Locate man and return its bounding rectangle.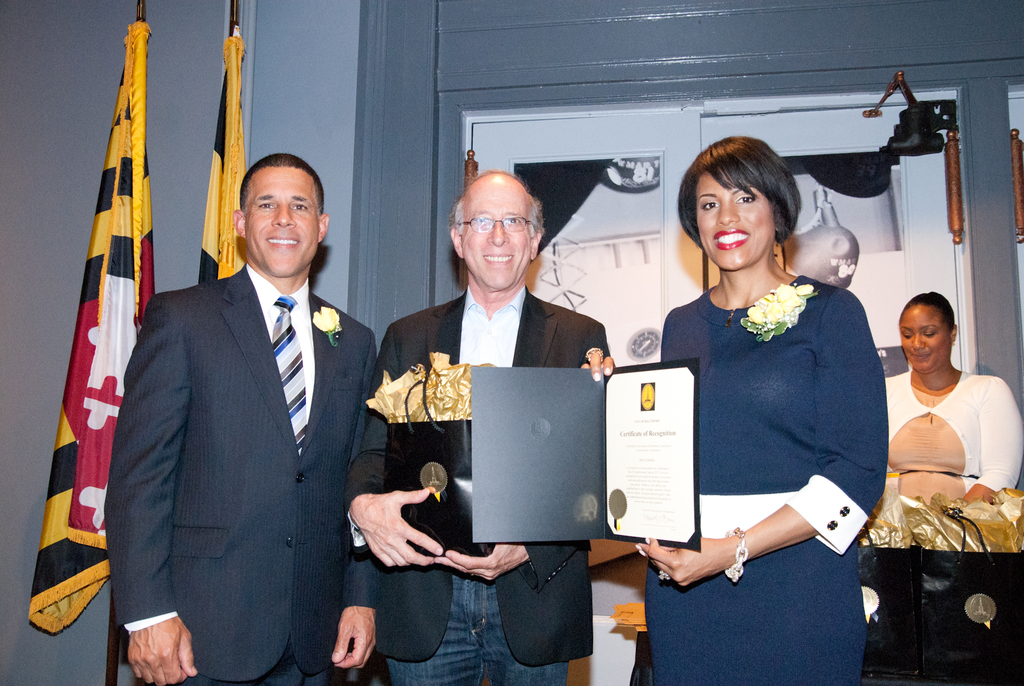
344:169:614:685.
